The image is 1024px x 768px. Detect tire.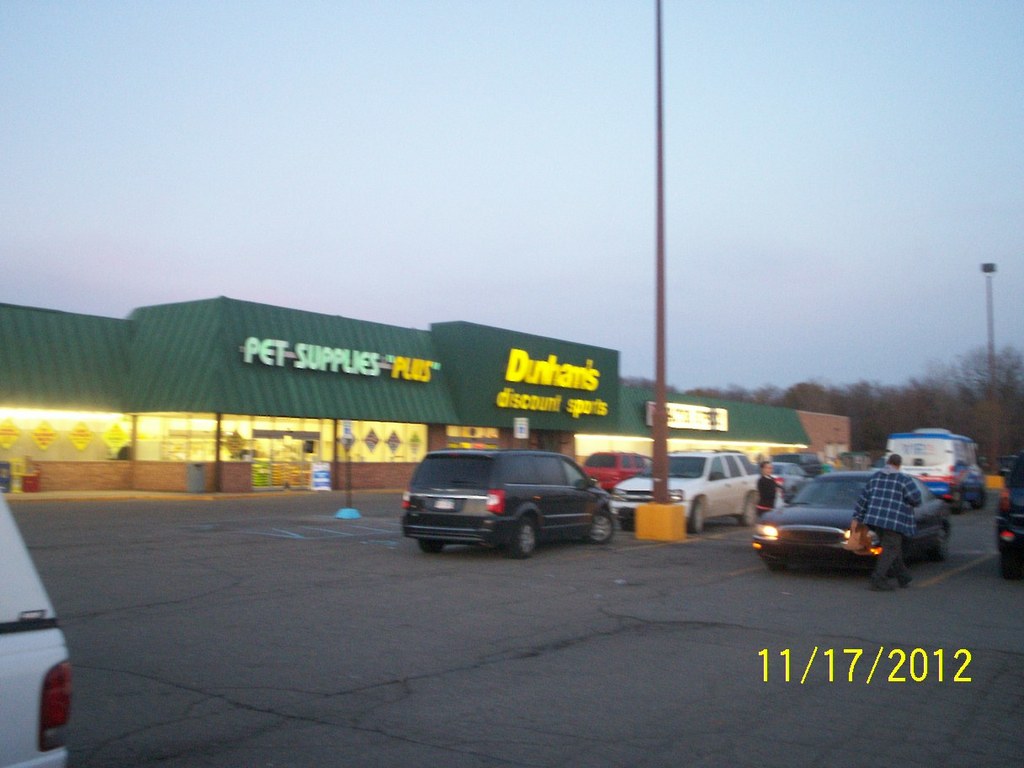
Detection: 978,491,989,514.
